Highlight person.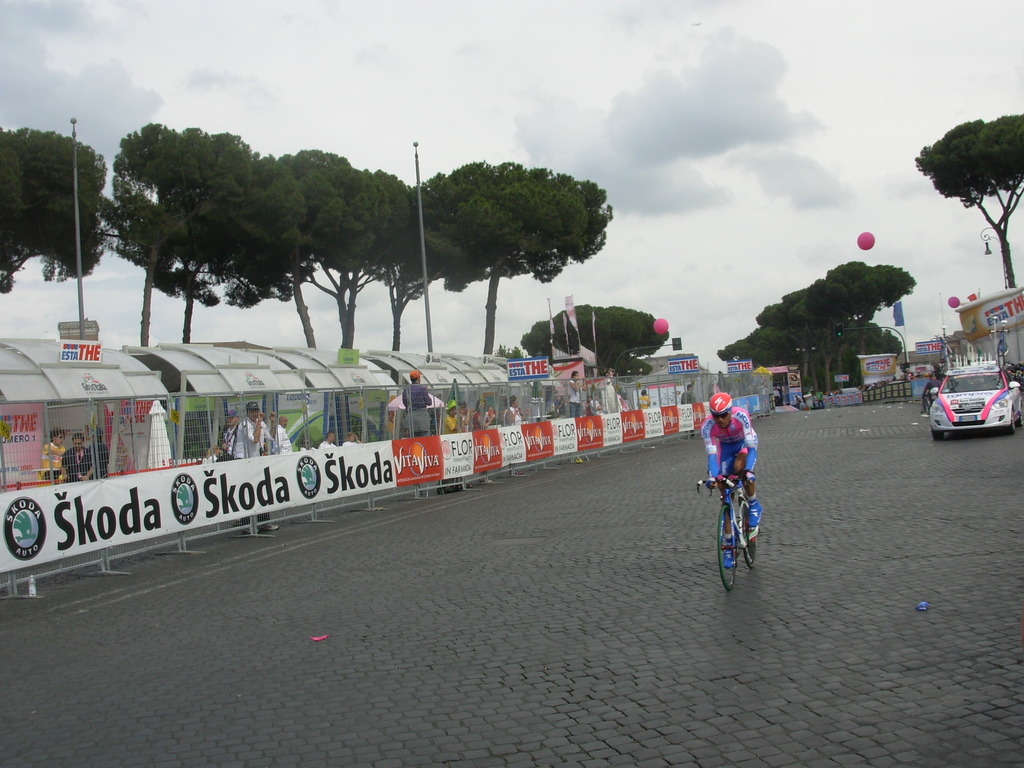
Highlighted region: [553,394,574,418].
